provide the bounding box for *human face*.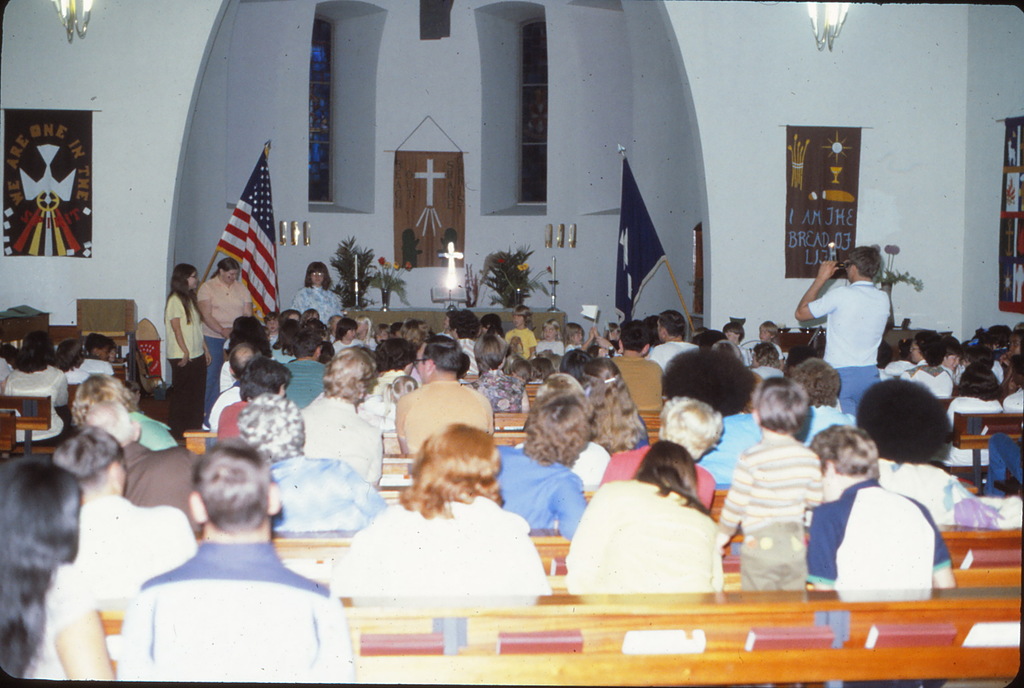
bbox=[512, 316, 525, 328].
